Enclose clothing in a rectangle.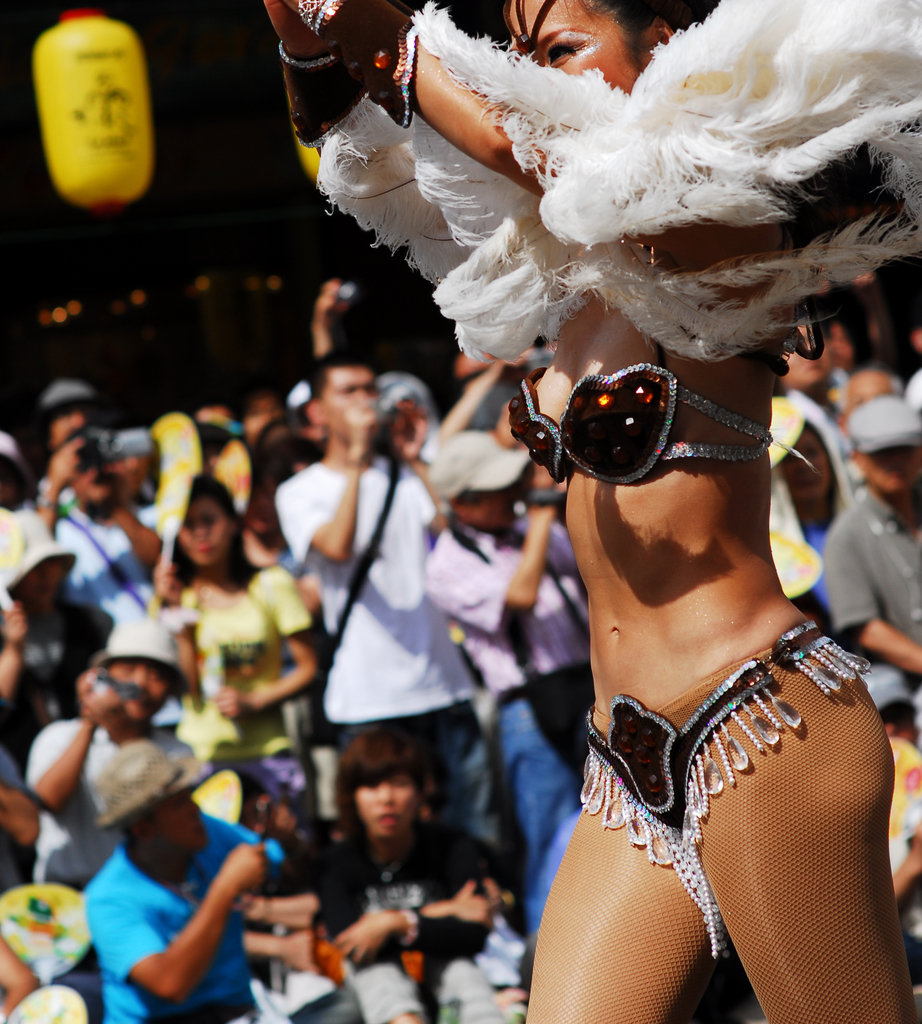
Rect(265, 452, 500, 890).
